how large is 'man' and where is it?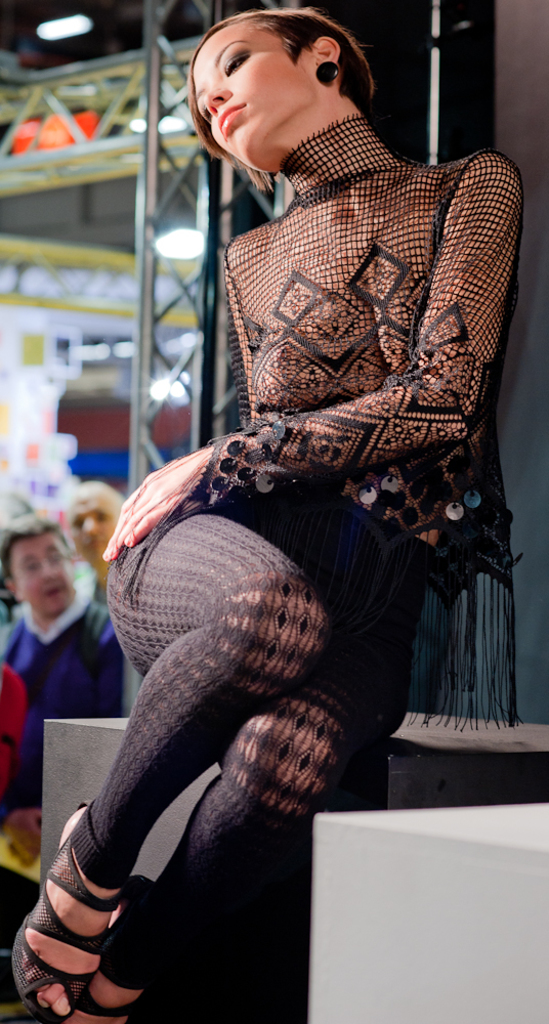
Bounding box: (left=61, top=475, right=129, bottom=596).
